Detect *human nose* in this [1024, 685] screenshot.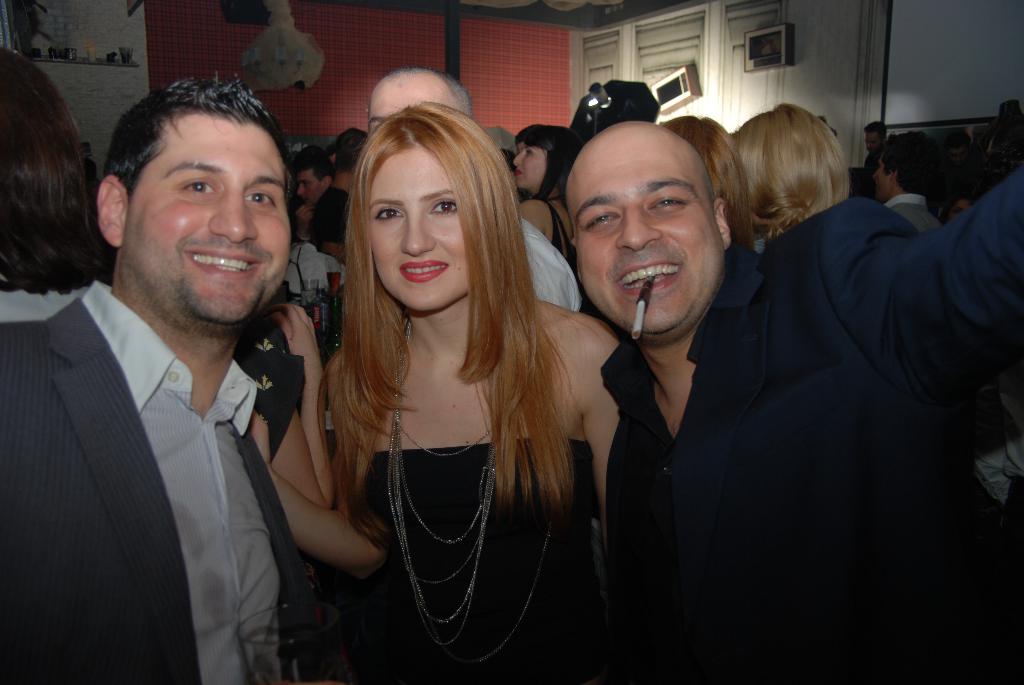
Detection: box(396, 210, 436, 256).
